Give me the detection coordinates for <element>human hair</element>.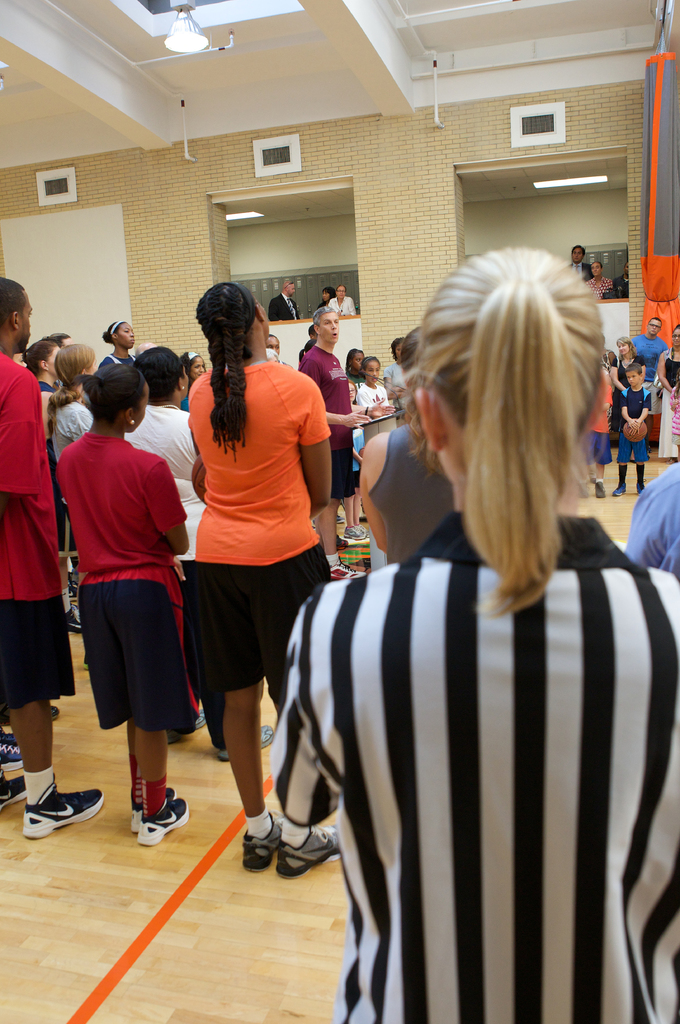
303/339/320/348.
